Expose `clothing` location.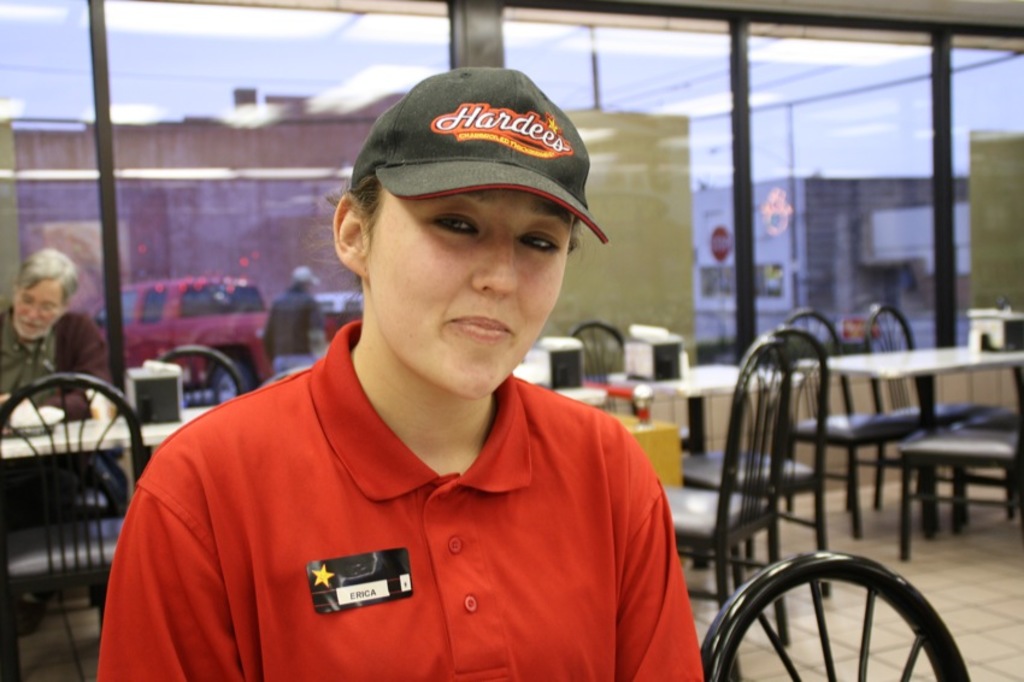
Exposed at x1=0 y1=302 x2=107 y2=421.
